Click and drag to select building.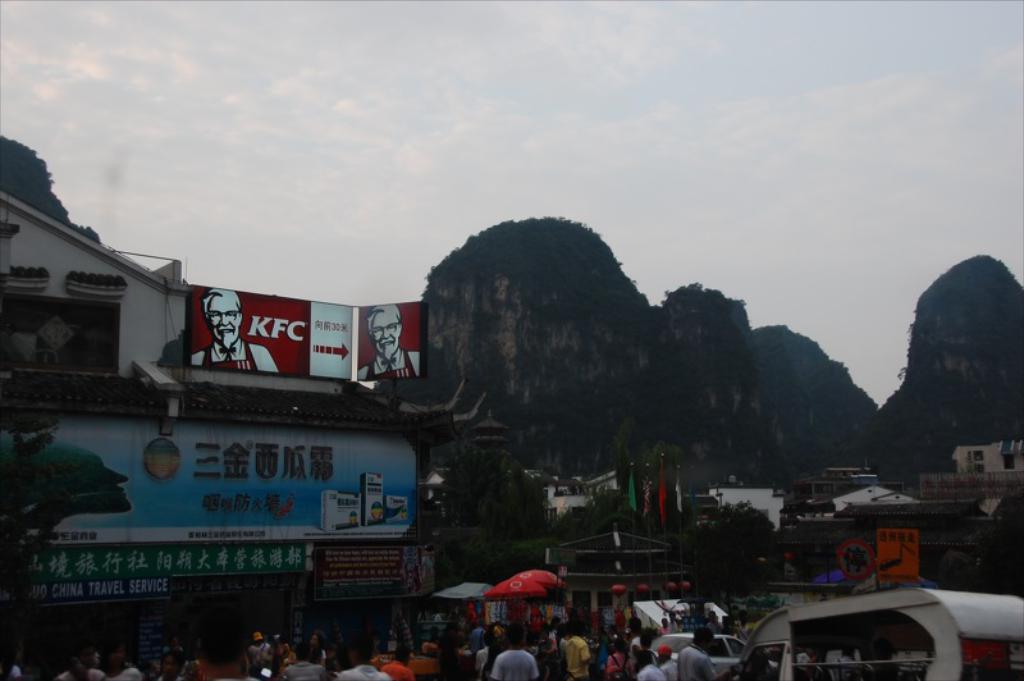
Selection: Rect(0, 210, 196, 376).
